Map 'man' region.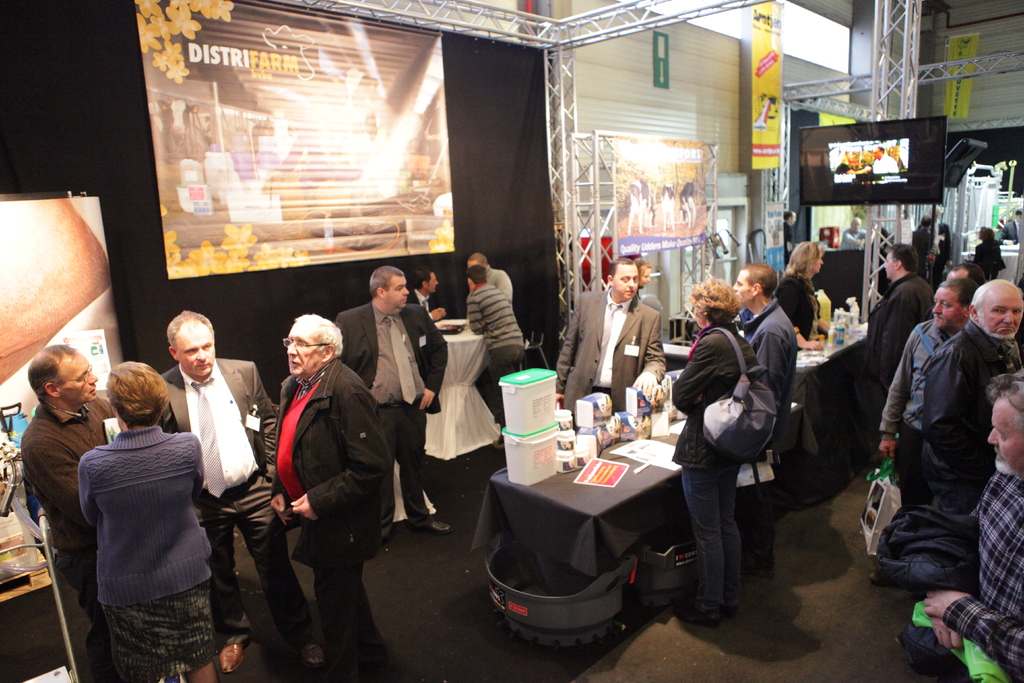
Mapped to 921 368 1023 682.
